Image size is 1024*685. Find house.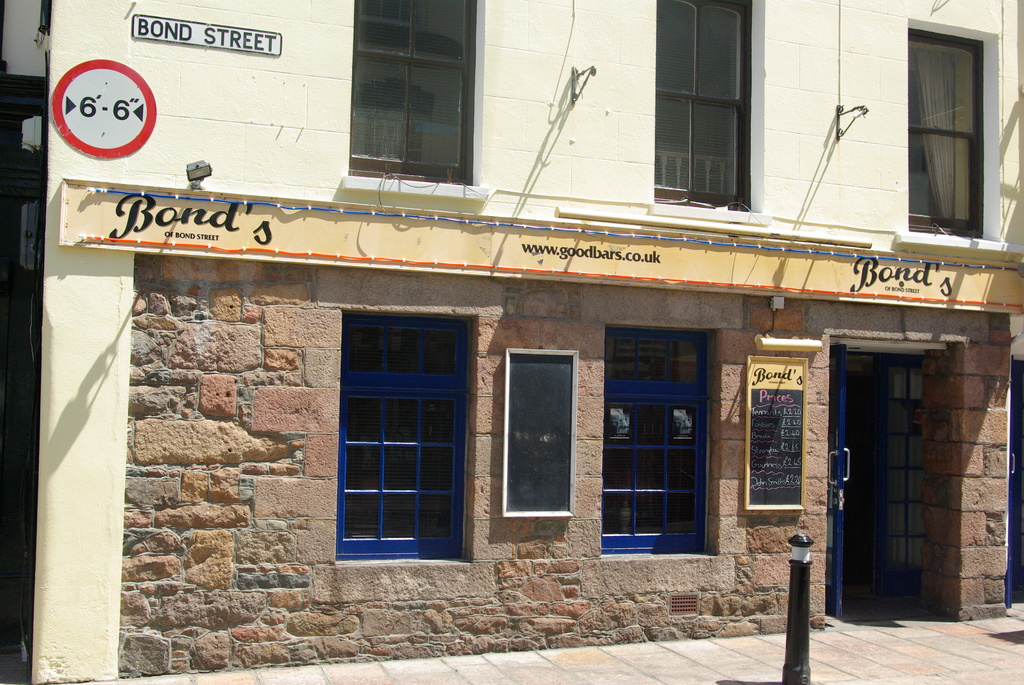
<region>0, 0, 1023, 682</region>.
